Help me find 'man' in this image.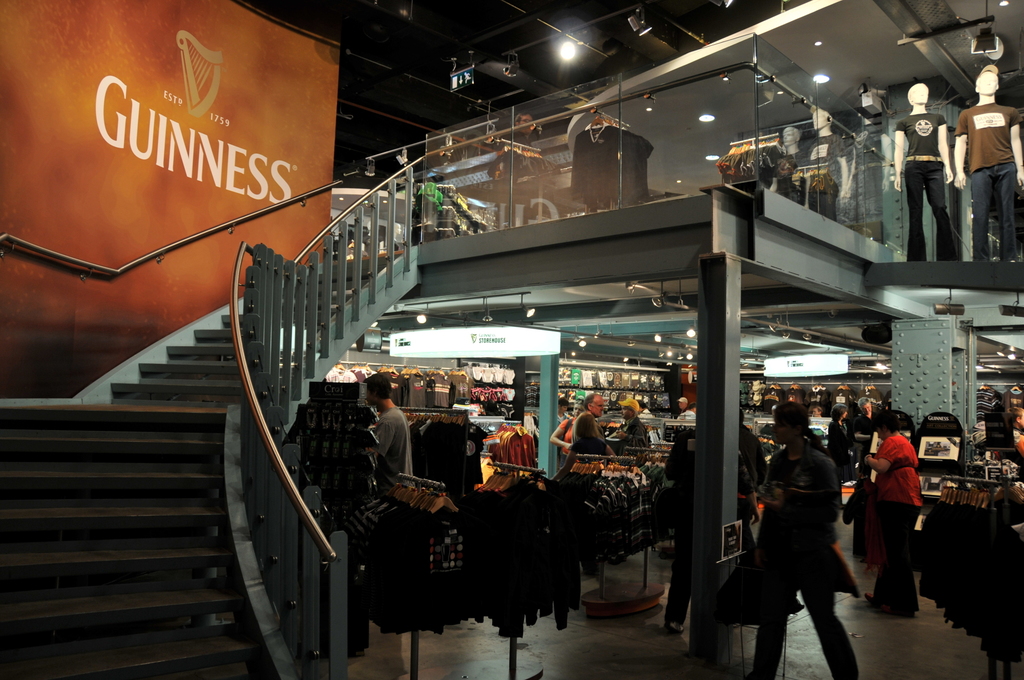
Found it: [497,111,541,147].
